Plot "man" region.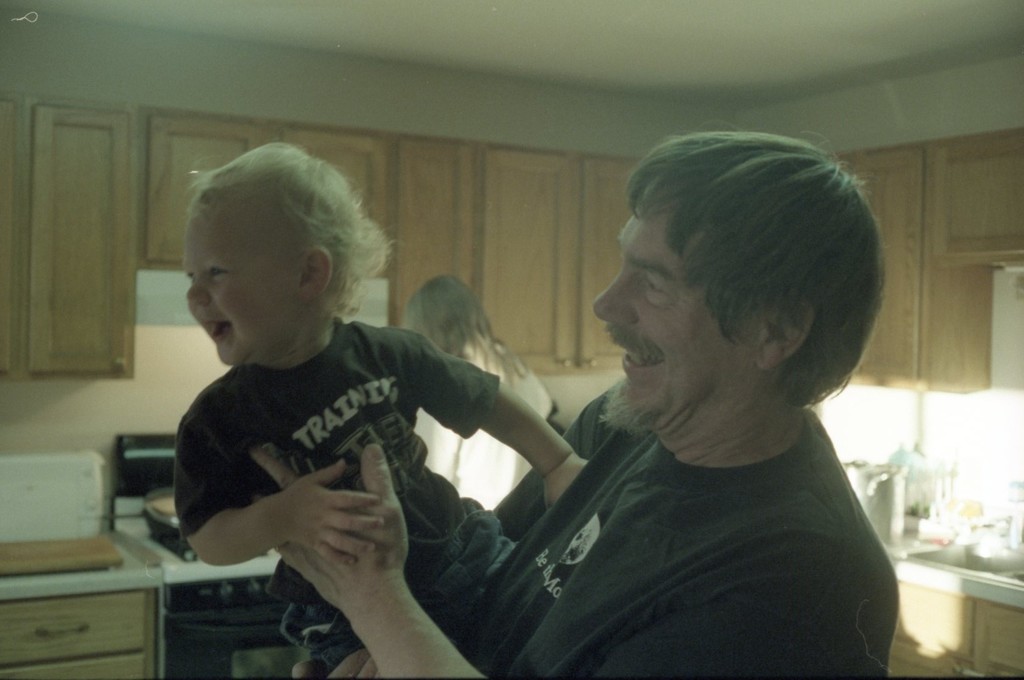
Plotted at rect(251, 124, 897, 679).
